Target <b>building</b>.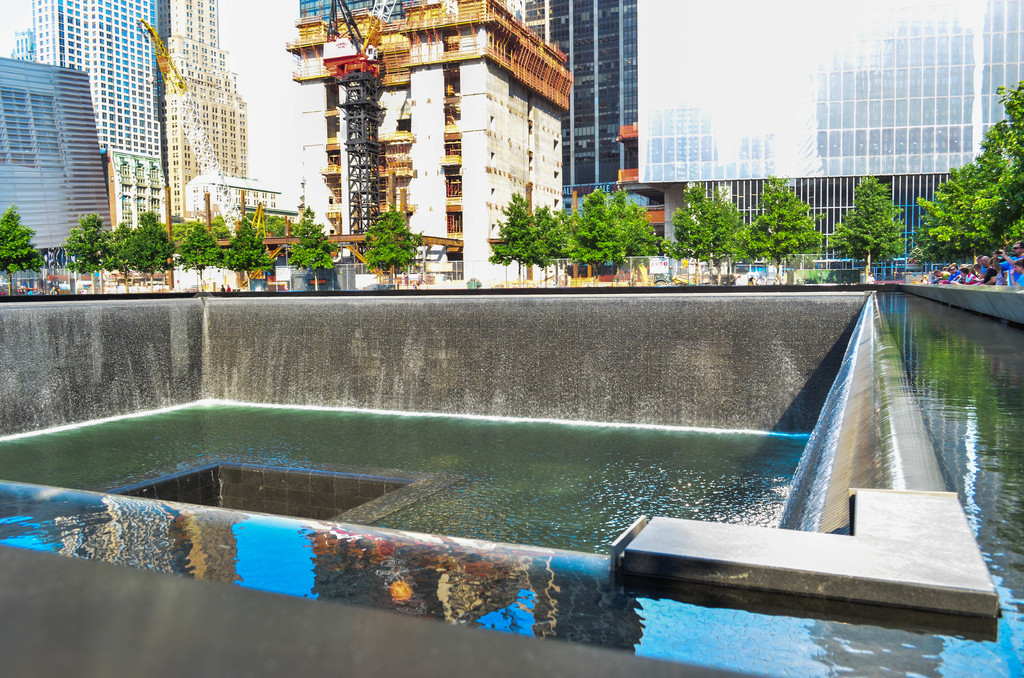
Target region: left=10, top=0, right=169, bottom=257.
